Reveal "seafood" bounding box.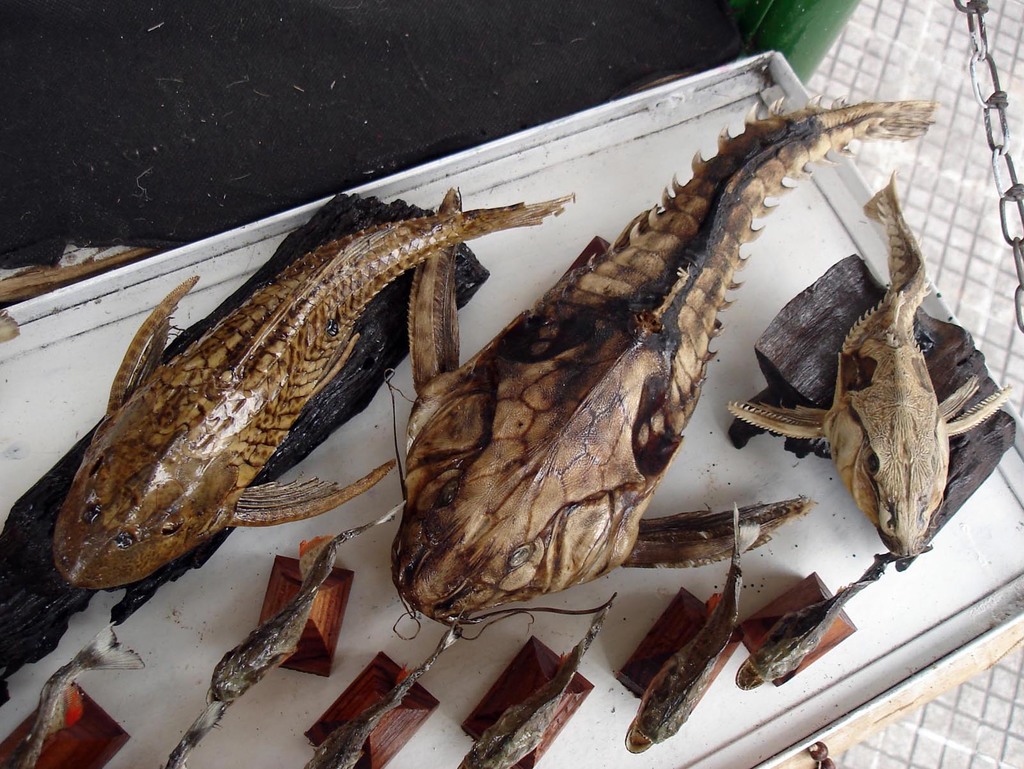
Revealed: box(741, 540, 937, 684).
